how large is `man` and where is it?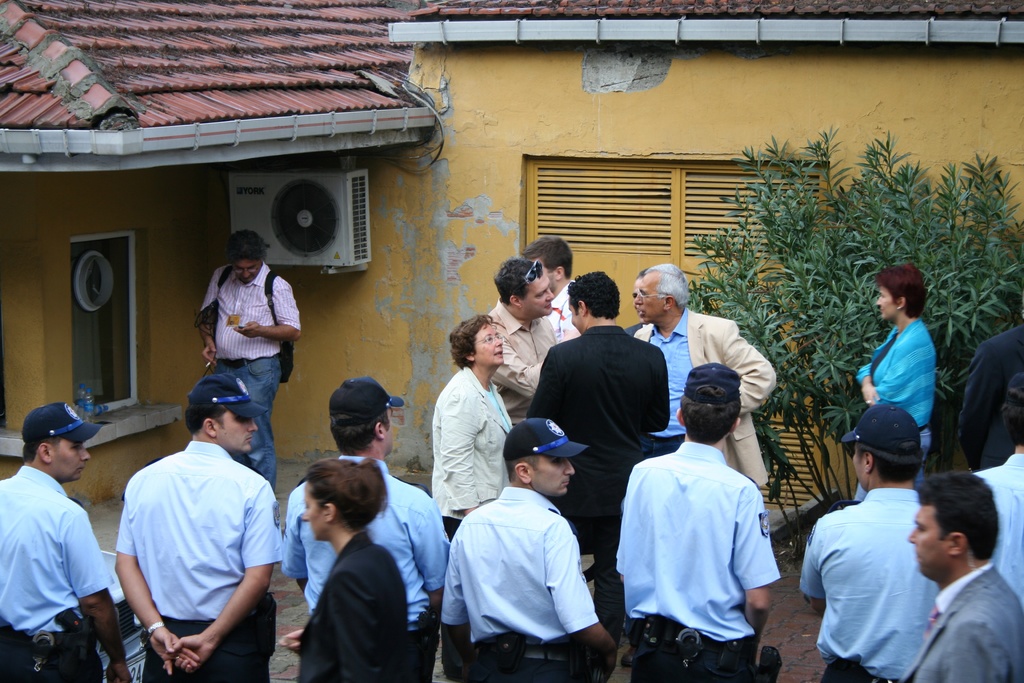
Bounding box: 803/405/943/682.
